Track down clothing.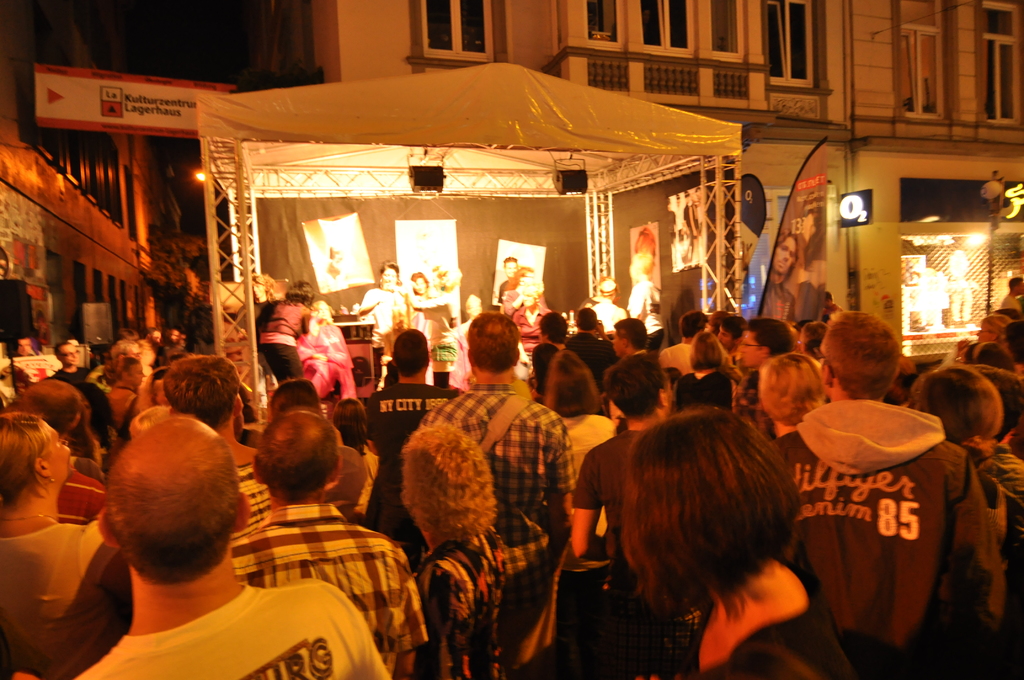
Tracked to BBox(789, 373, 999, 669).
